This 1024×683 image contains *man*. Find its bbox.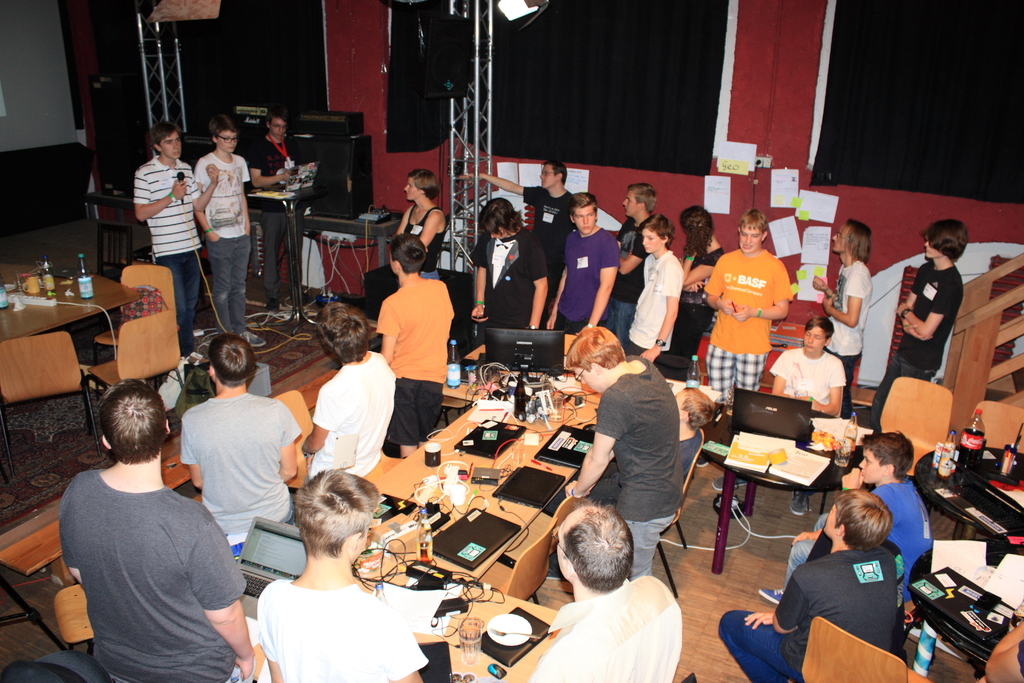
<box>374,236,454,459</box>.
